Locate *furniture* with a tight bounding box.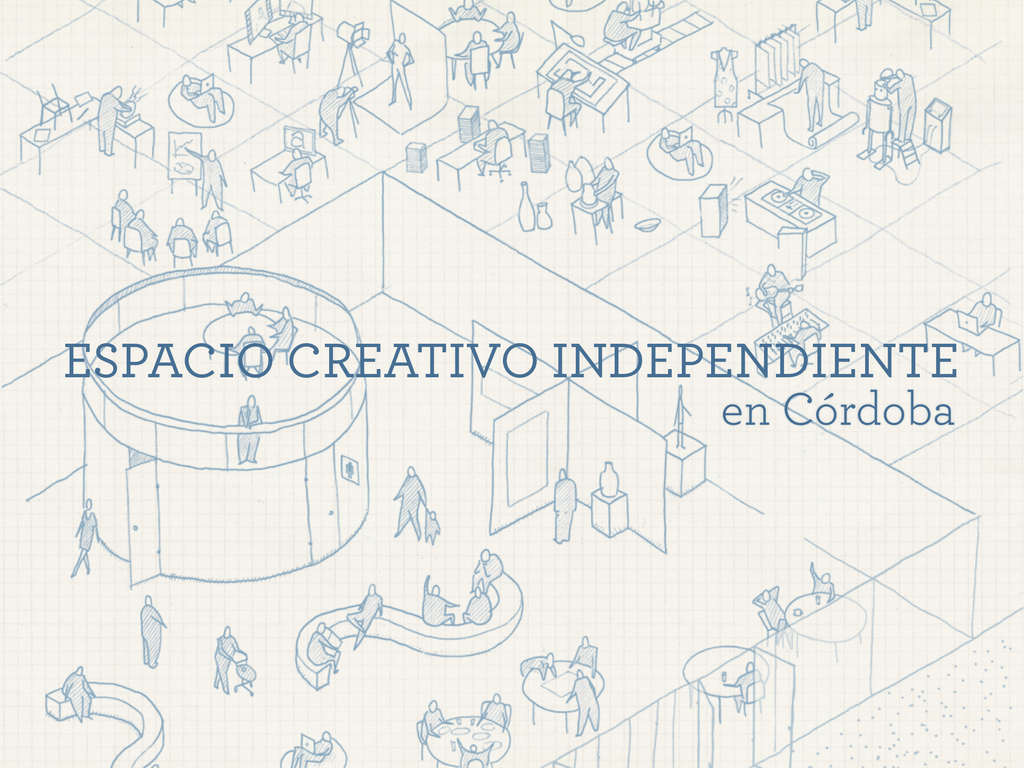
435 117 526 193.
